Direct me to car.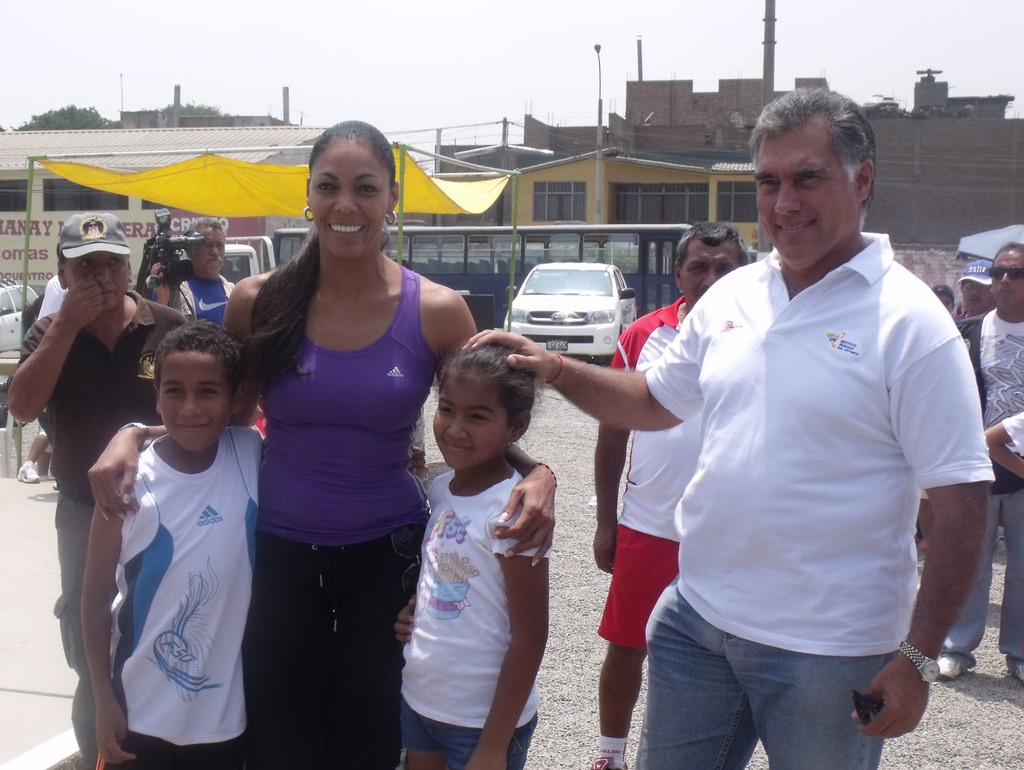
Direction: {"left": 0, "top": 278, "right": 38, "bottom": 356}.
